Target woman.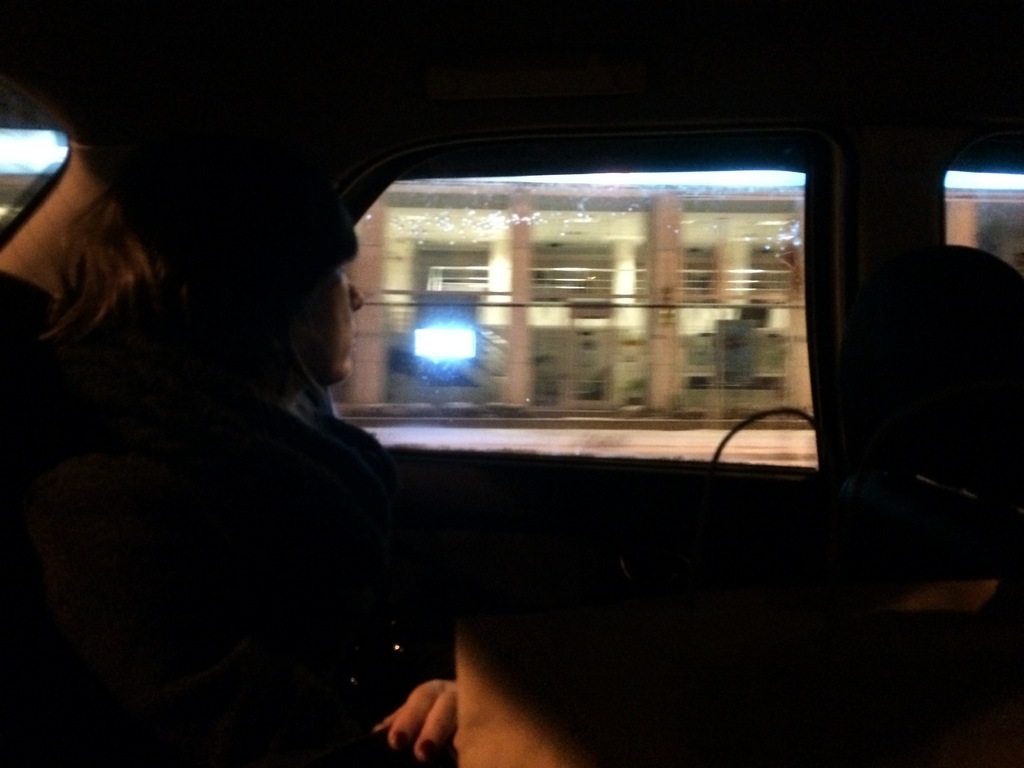
Target region: rect(3, 137, 440, 748).
